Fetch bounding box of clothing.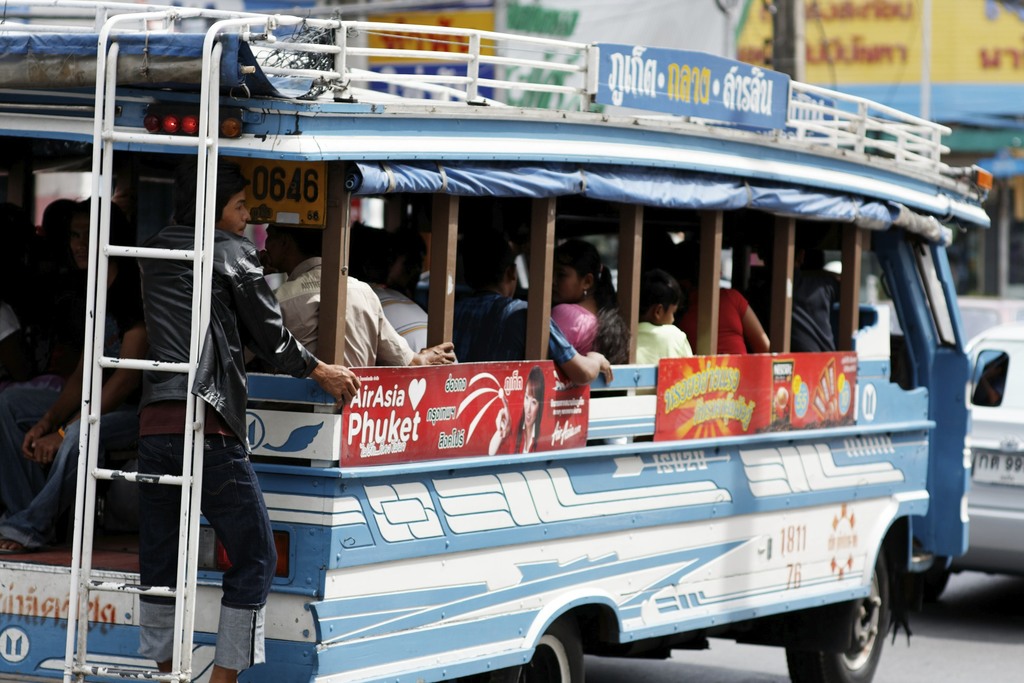
Bbox: <region>714, 288, 767, 366</region>.
